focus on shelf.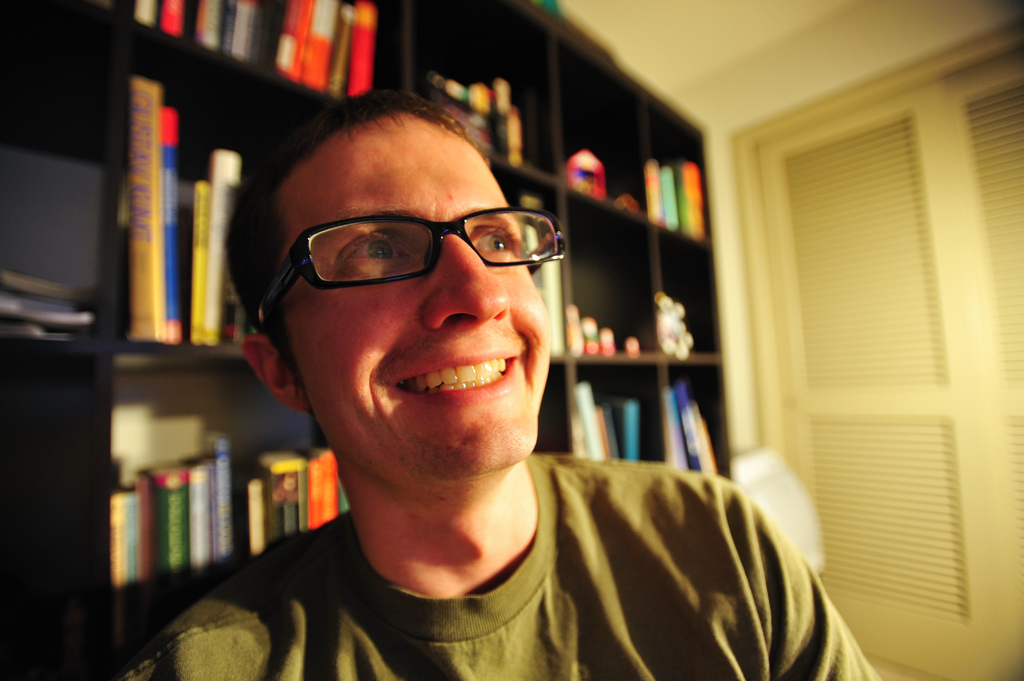
Focused at 659, 230, 724, 360.
